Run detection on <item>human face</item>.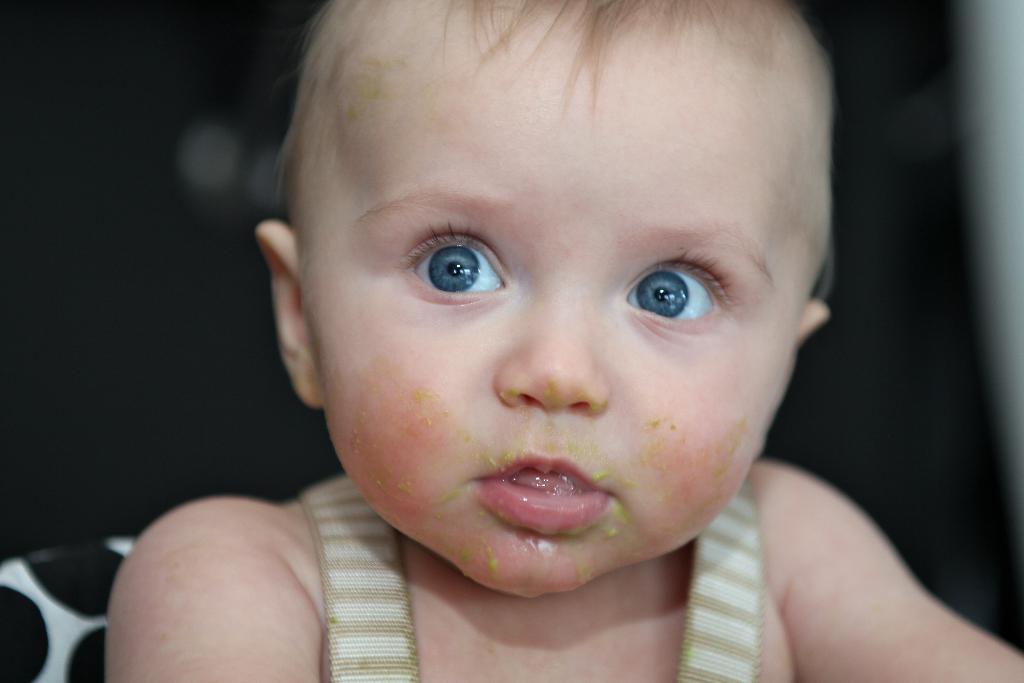
Result: [x1=296, y1=13, x2=796, y2=598].
